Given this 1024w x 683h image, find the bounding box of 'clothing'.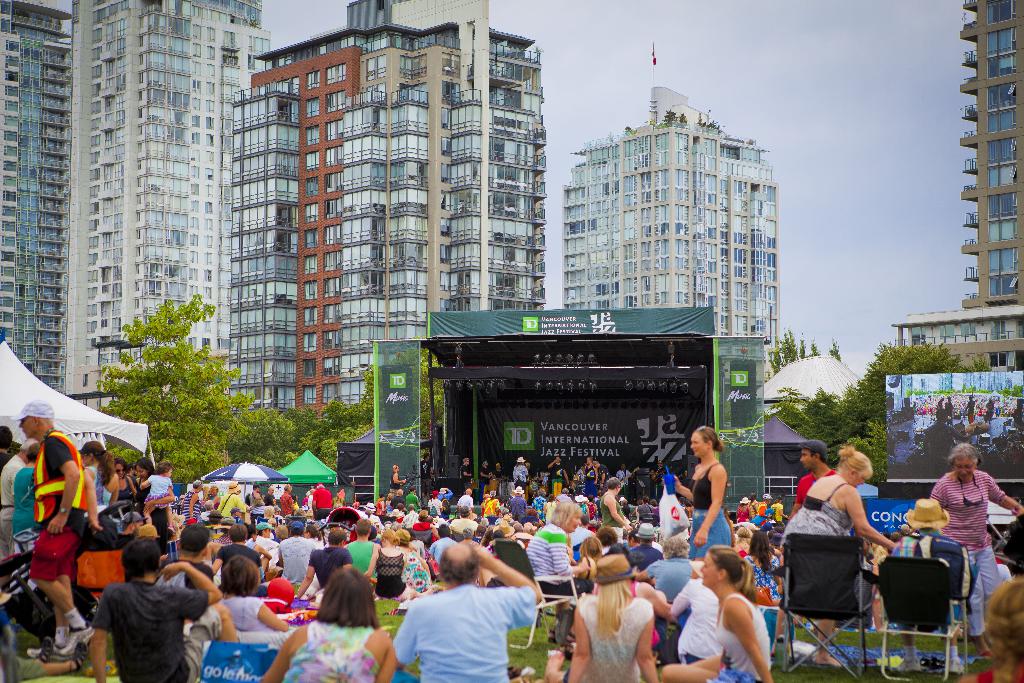
bbox(890, 531, 940, 632).
